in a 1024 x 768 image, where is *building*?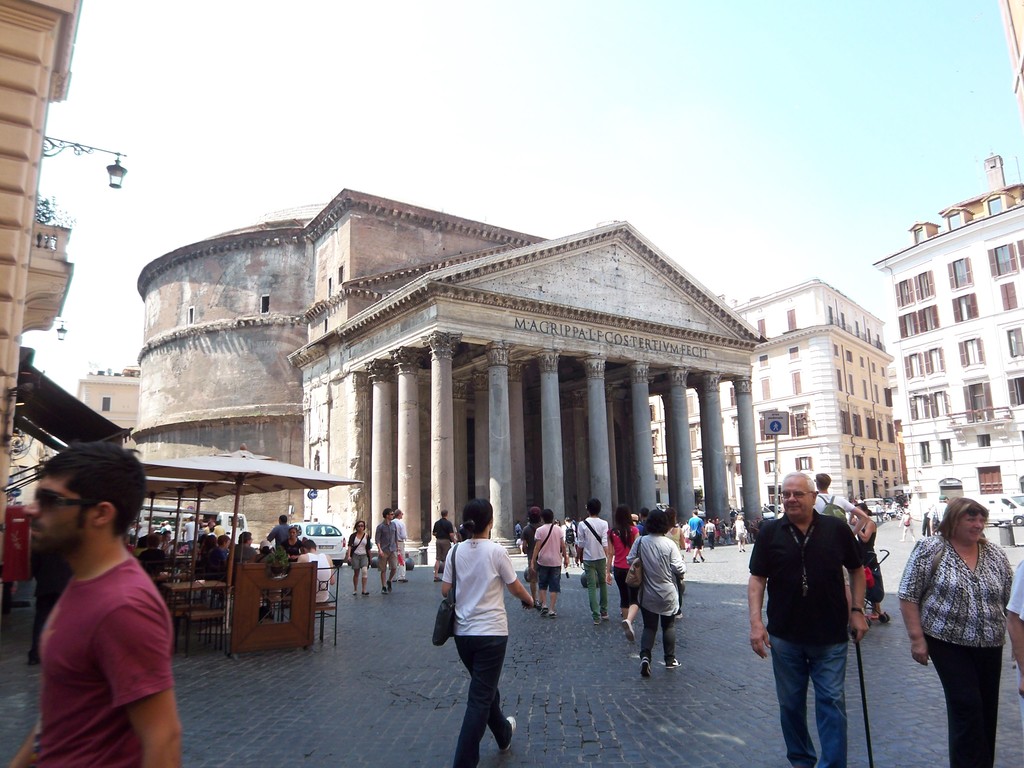
<box>0,0,79,518</box>.
